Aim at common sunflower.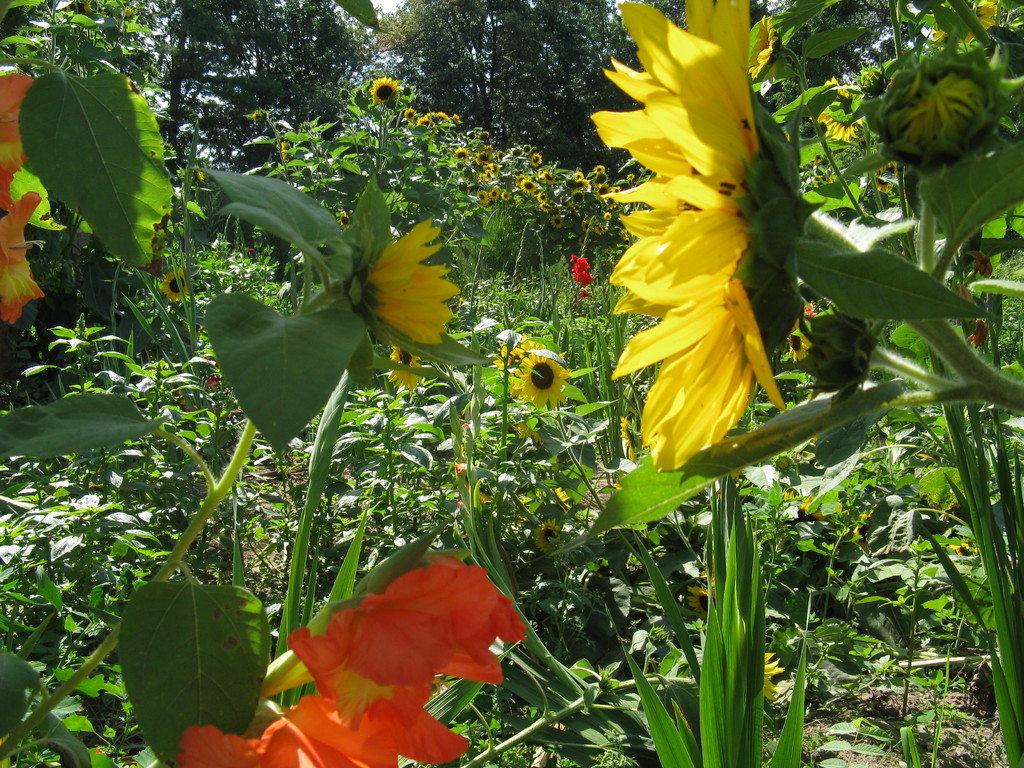
Aimed at <region>371, 76, 403, 114</region>.
